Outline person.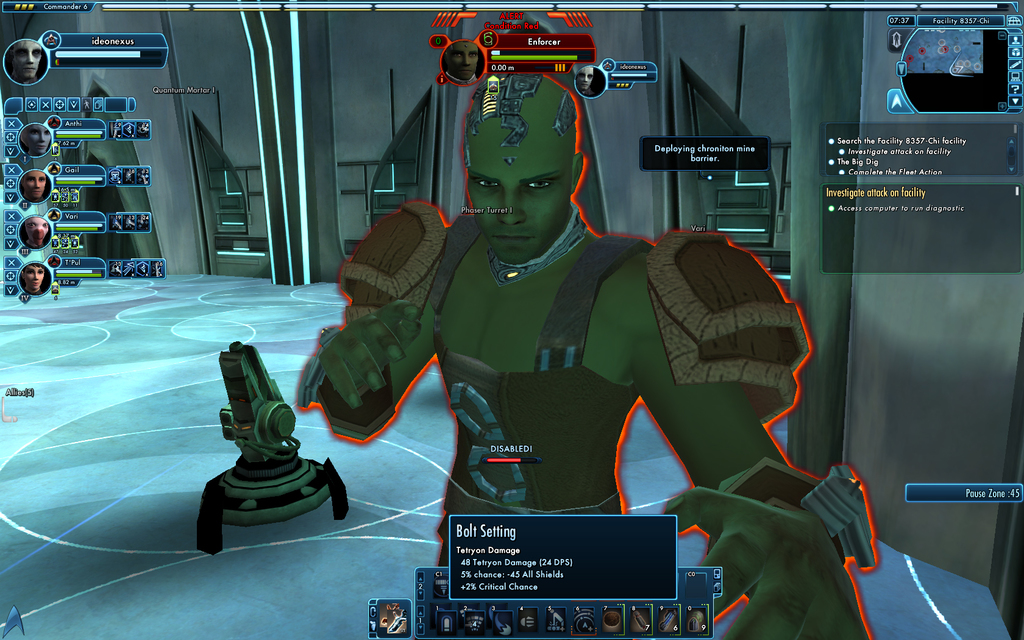
Outline: <bbox>17, 212, 51, 249</bbox>.
